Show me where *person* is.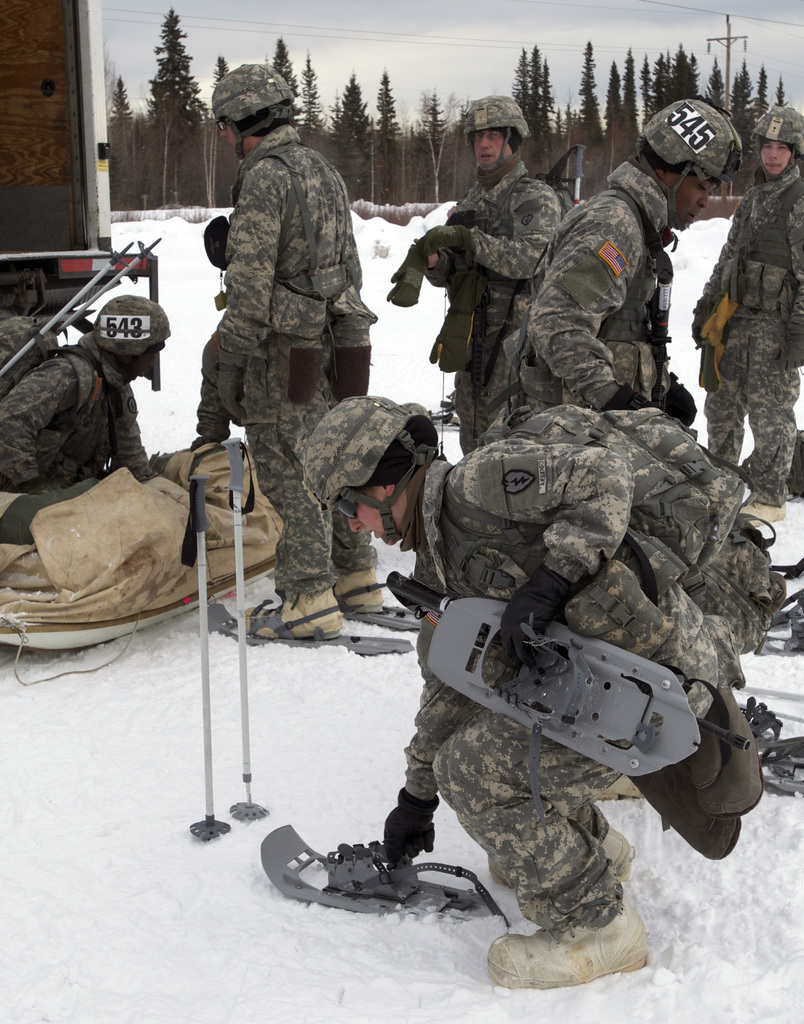
*person* is at 0/301/170/502.
